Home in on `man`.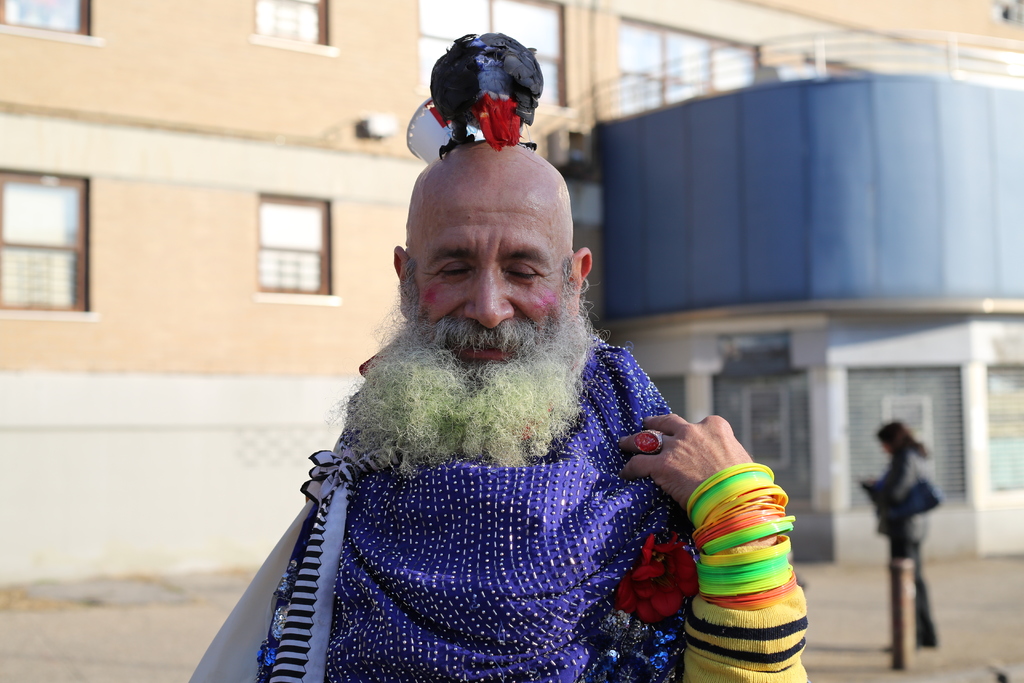
Homed in at 190, 136, 810, 682.
